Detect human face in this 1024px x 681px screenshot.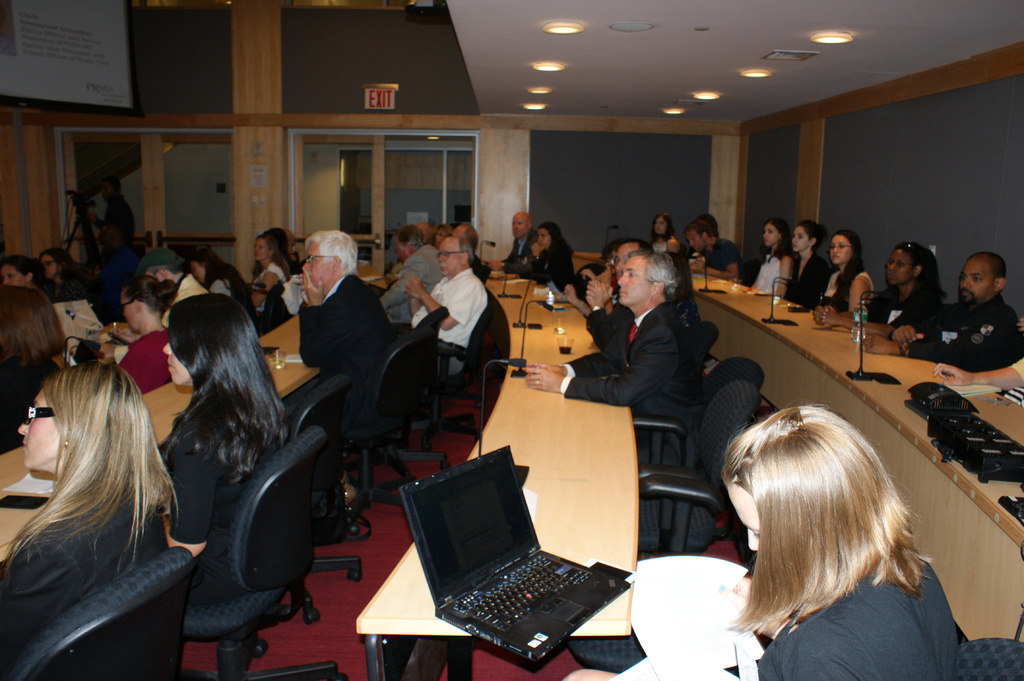
Detection: [left=763, top=223, right=777, bottom=244].
